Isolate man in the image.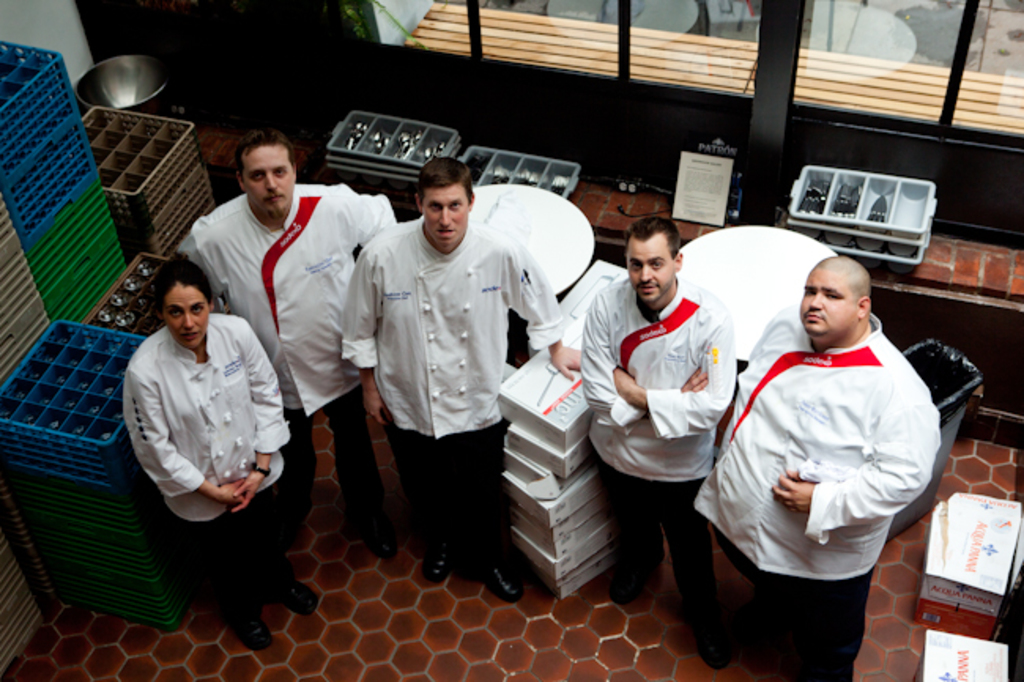
Isolated region: x1=173 y1=128 x2=400 y2=559.
